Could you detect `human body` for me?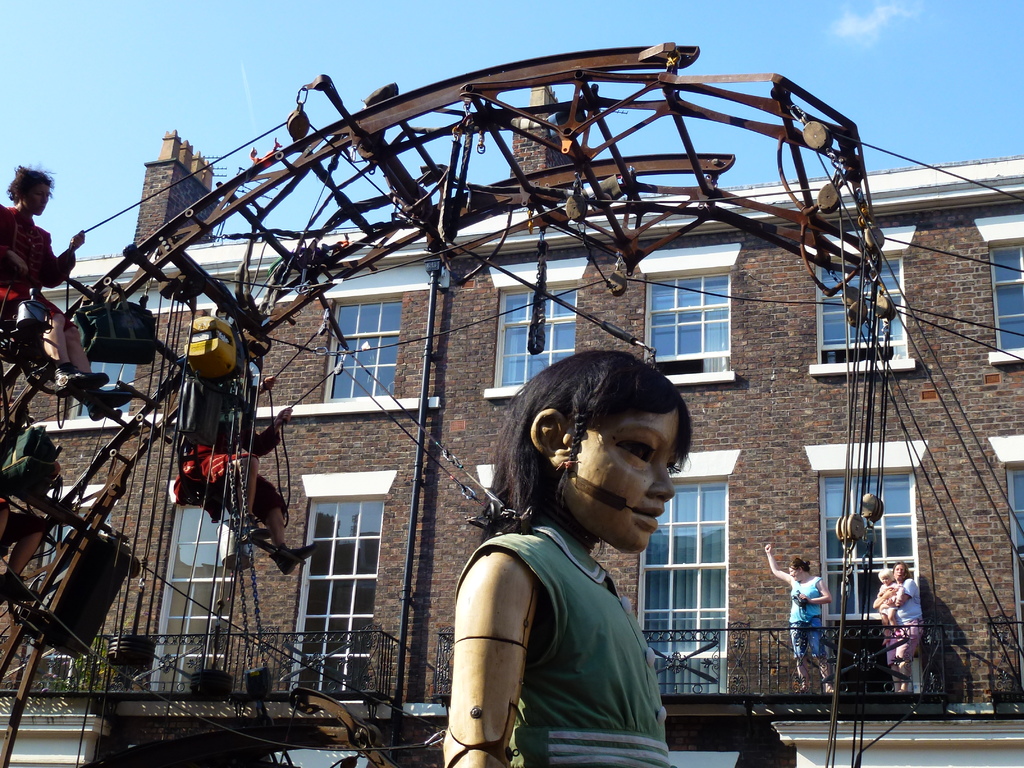
Detection result: bbox(426, 349, 694, 763).
